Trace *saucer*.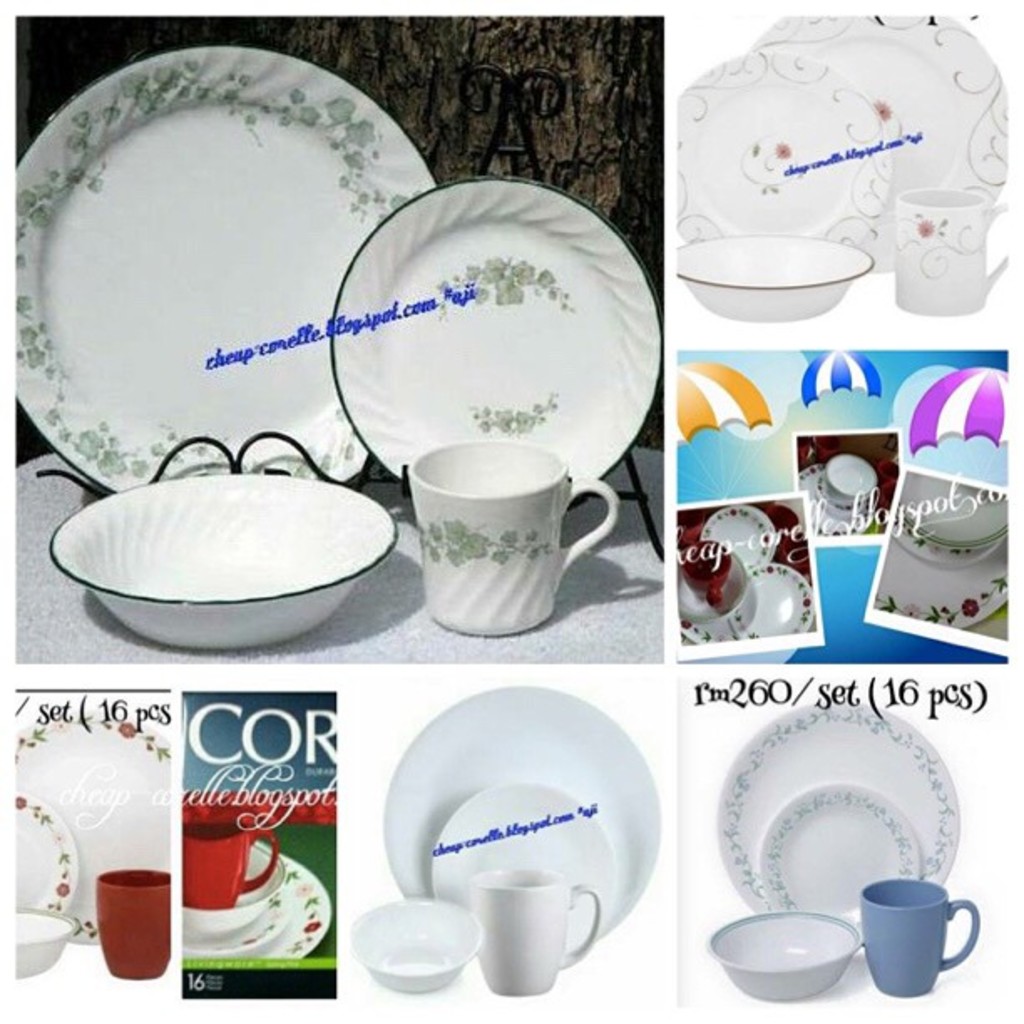
Traced to (755,778,927,944).
